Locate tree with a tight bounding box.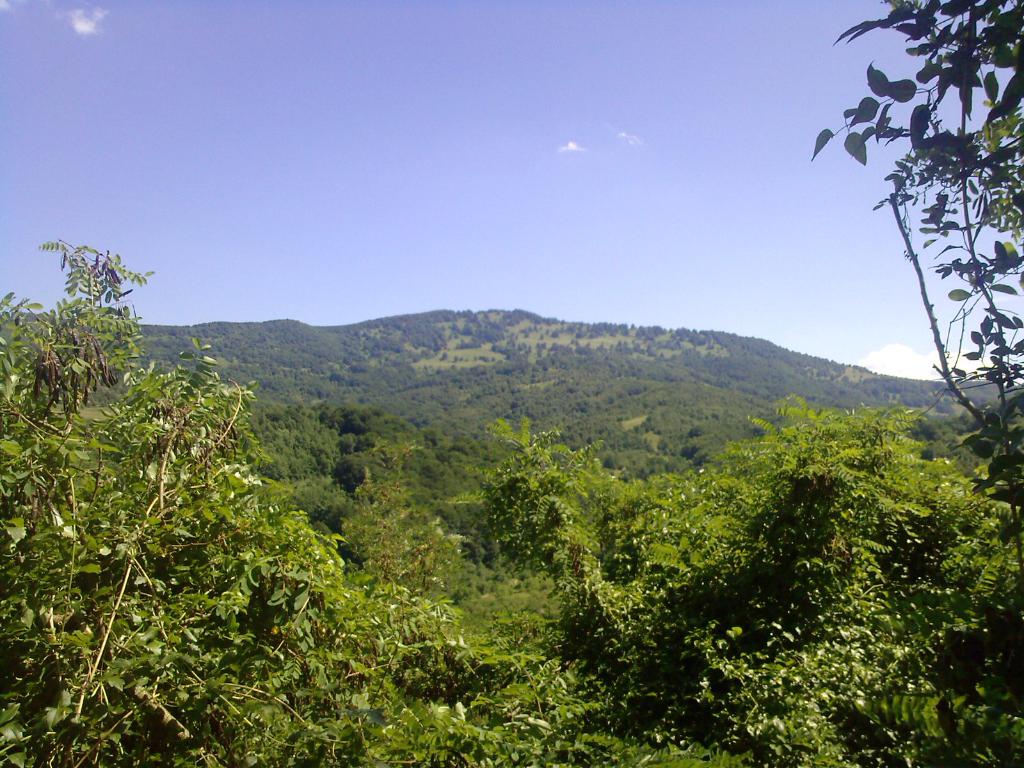
[left=0, top=242, right=387, bottom=767].
